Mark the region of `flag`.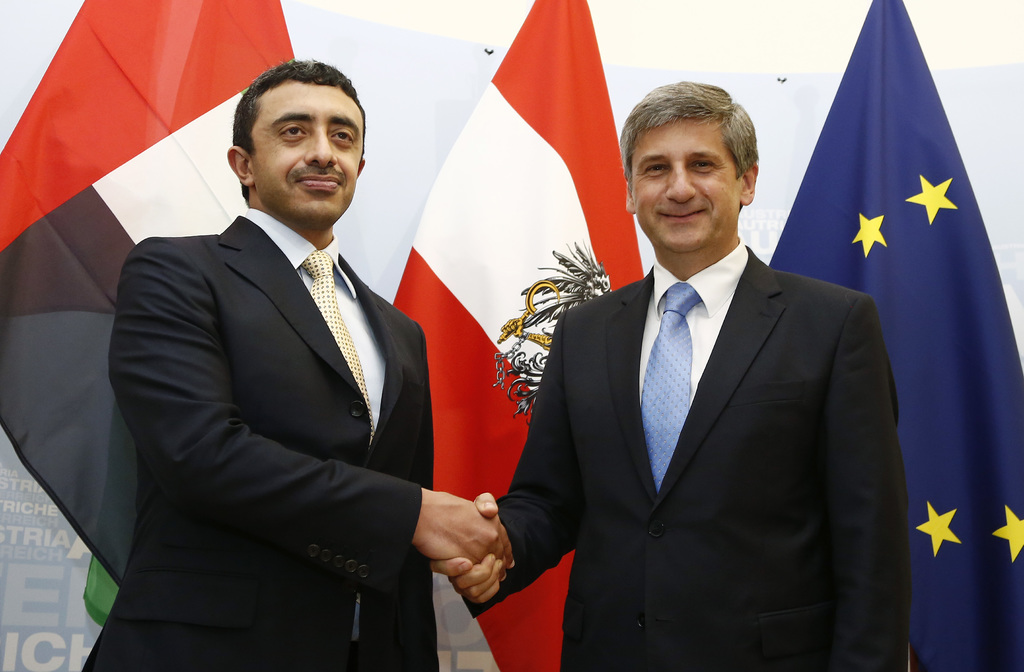
Region: l=763, t=0, r=1023, b=671.
